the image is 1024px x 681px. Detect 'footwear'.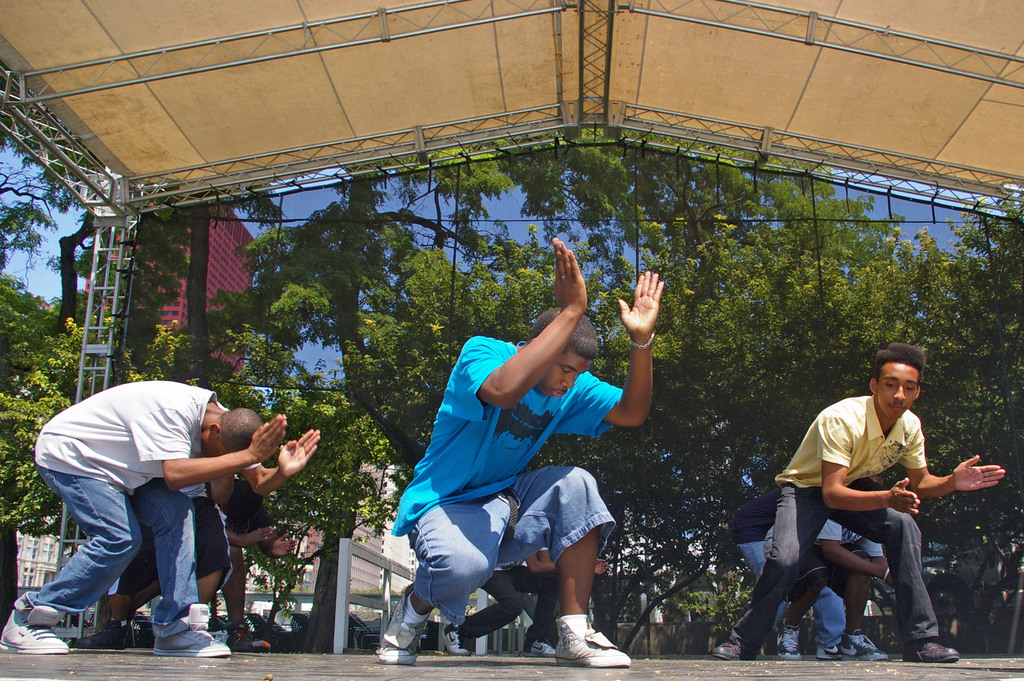
Detection: {"x1": 838, "y1": 629, "x2": 886, "y2": 662}.
